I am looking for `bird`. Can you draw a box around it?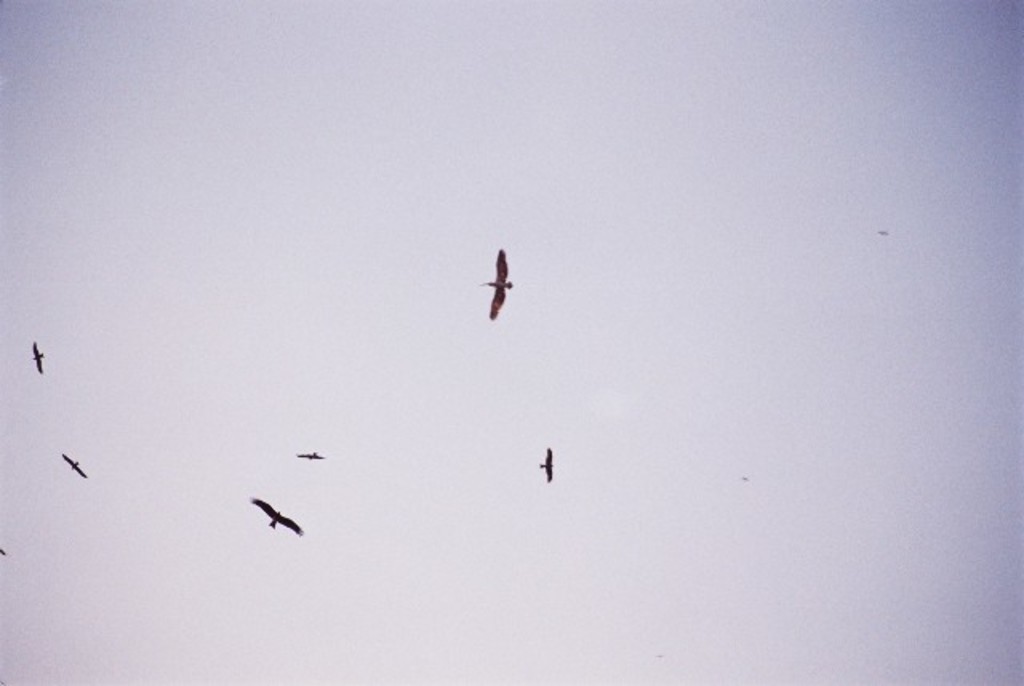
Sure, the bounding box is 482,240,517,317.
